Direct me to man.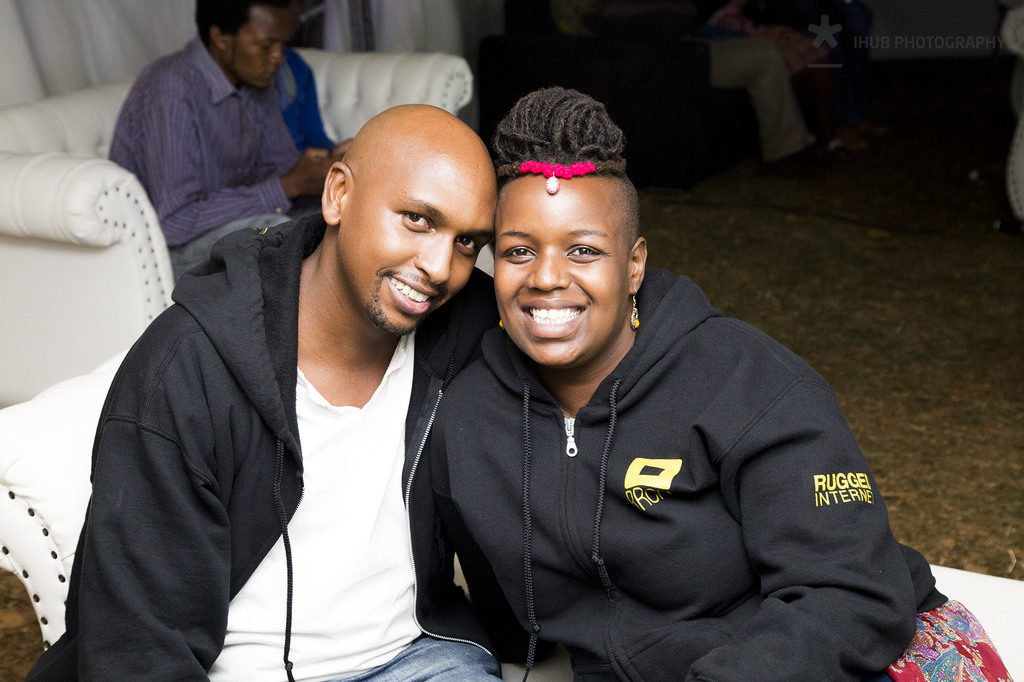
Direction: [left=76, top=69, right=531, bottom=681].
